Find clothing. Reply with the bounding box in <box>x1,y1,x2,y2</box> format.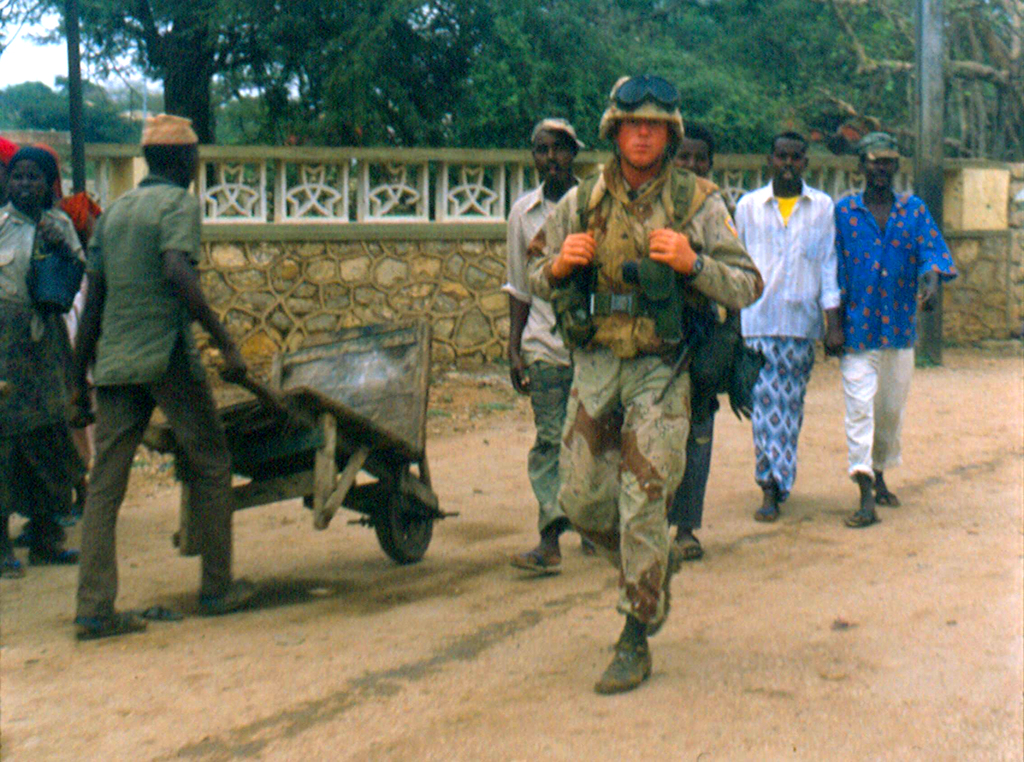
<box>77,166,234,631</box>.
